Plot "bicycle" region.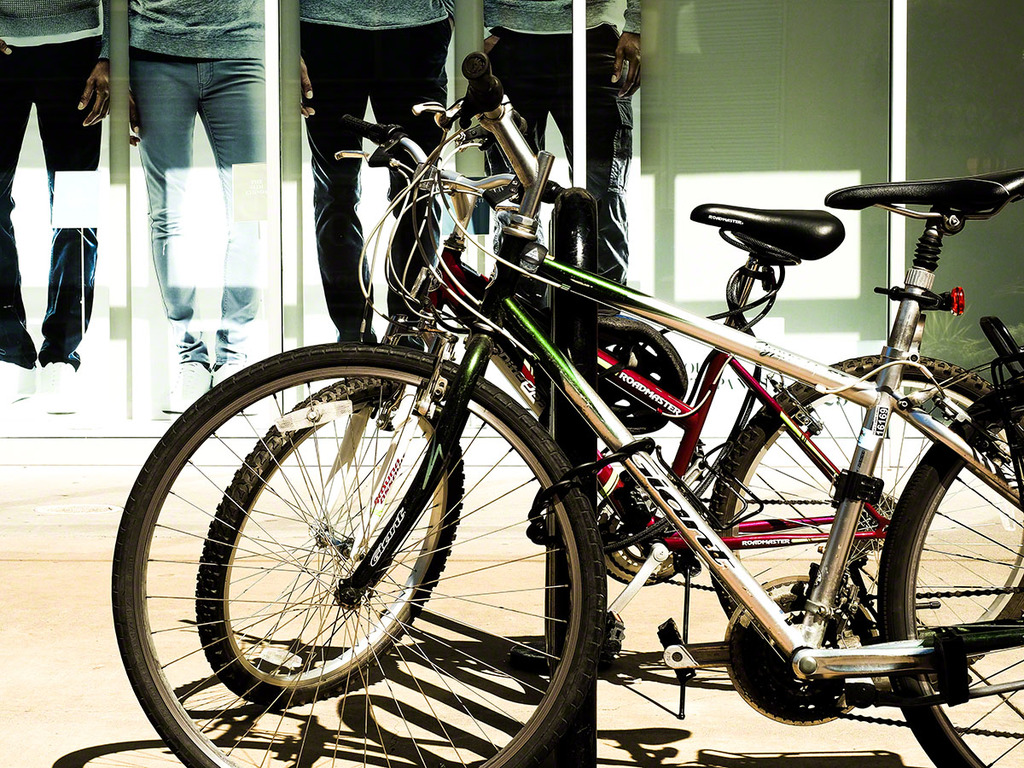
Plotted at locate(194, 115, 1023, 710).
